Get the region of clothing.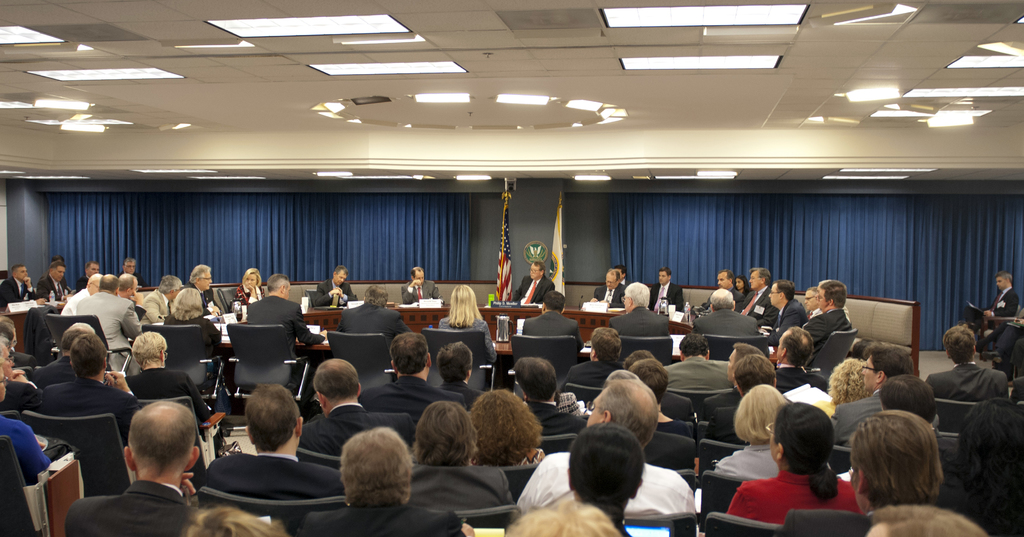
(39,374,138,445).
